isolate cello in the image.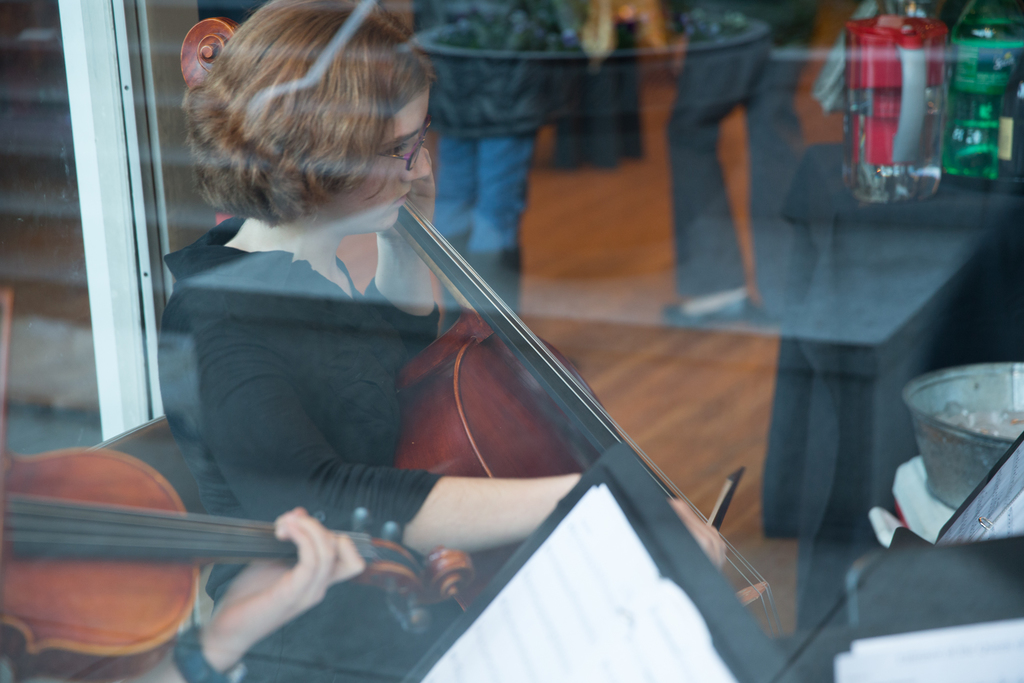
Isolated region: 178,21,772,638.
